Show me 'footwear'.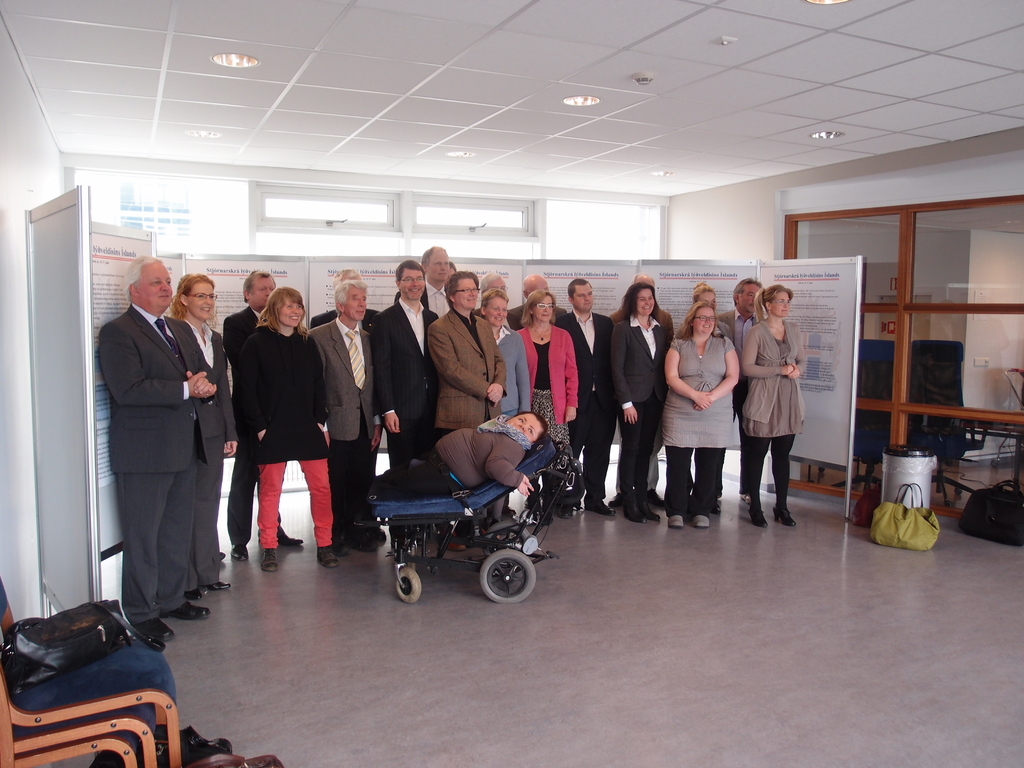
'footwear' is here: (692,511,709,527).
